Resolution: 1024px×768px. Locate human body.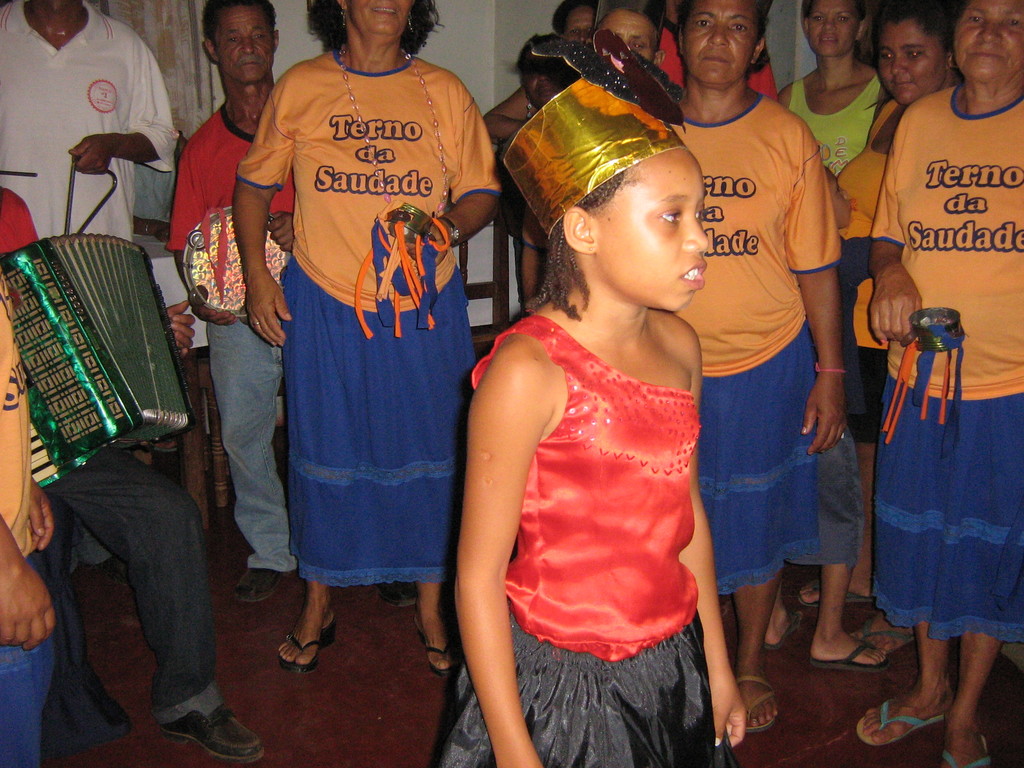
<region>673, 82, 845, 733</region>.
